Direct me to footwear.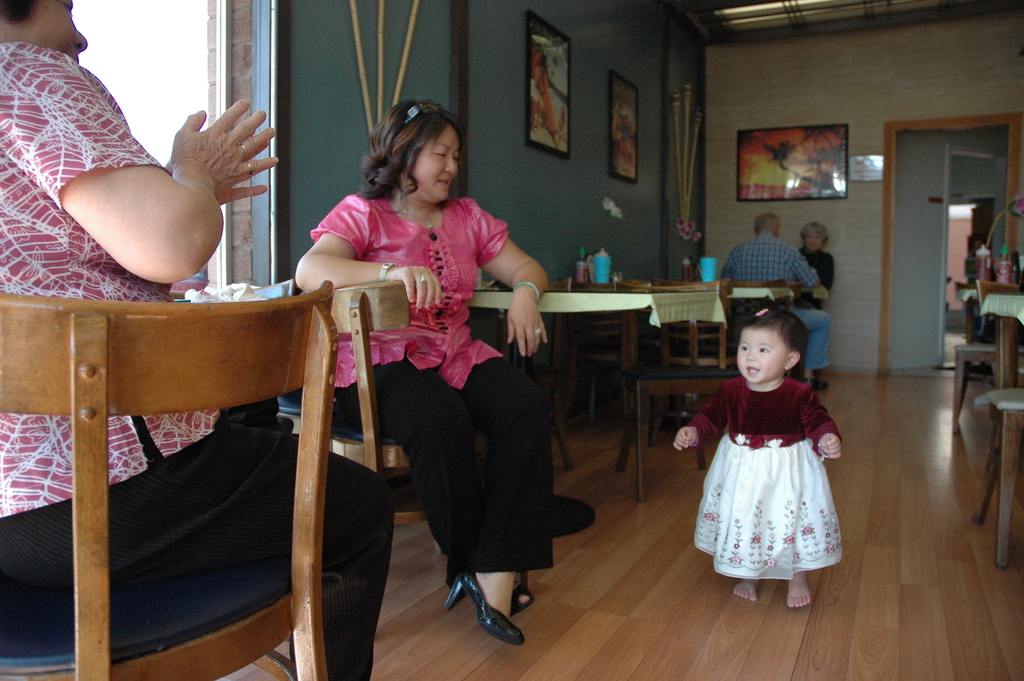
Direction: {"left": 502, "top": 578, "right": 542, "bottom": 616}.
